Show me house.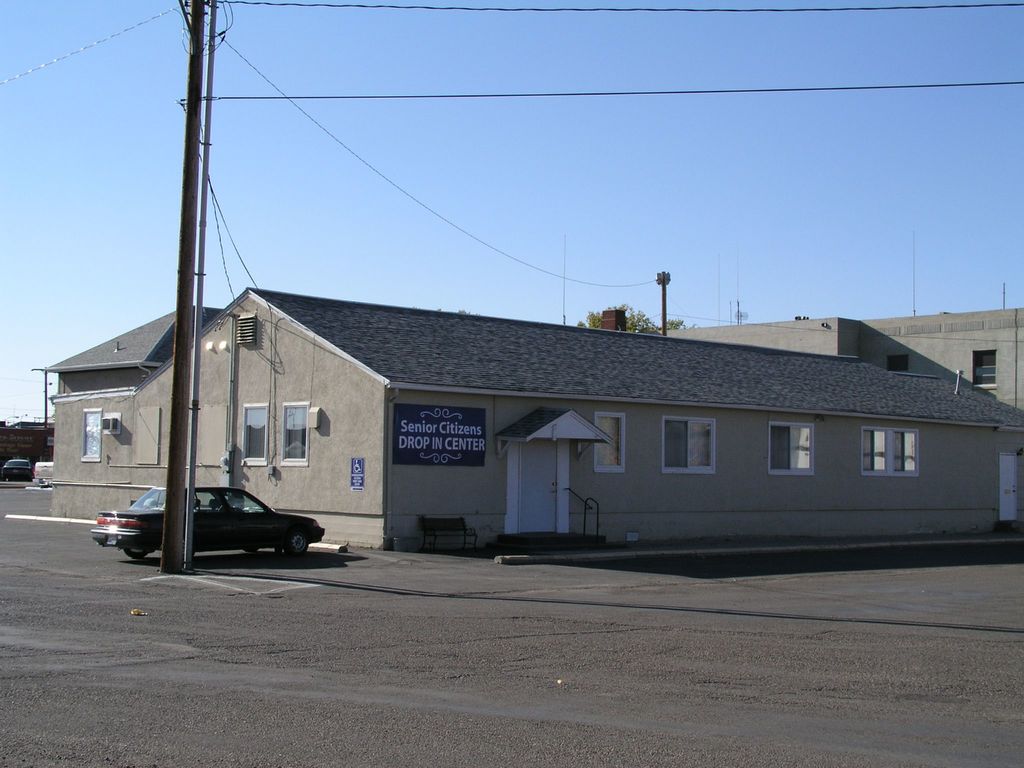
house is here: rect(26, 280, 1023, 558).
